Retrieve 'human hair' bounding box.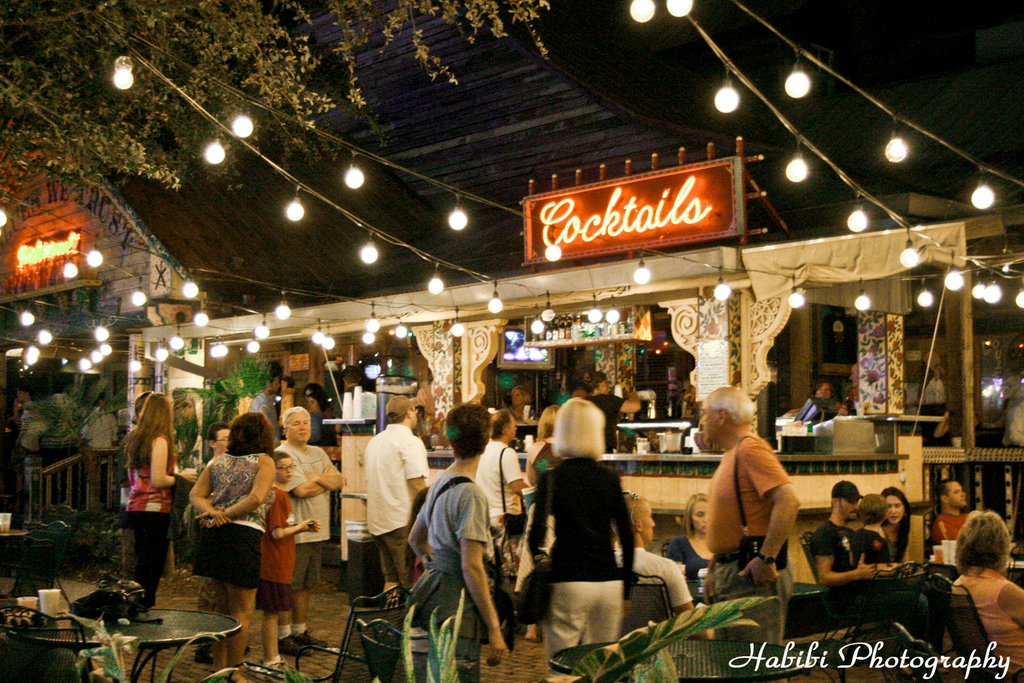
Bounding box: 539,406,557,441.
